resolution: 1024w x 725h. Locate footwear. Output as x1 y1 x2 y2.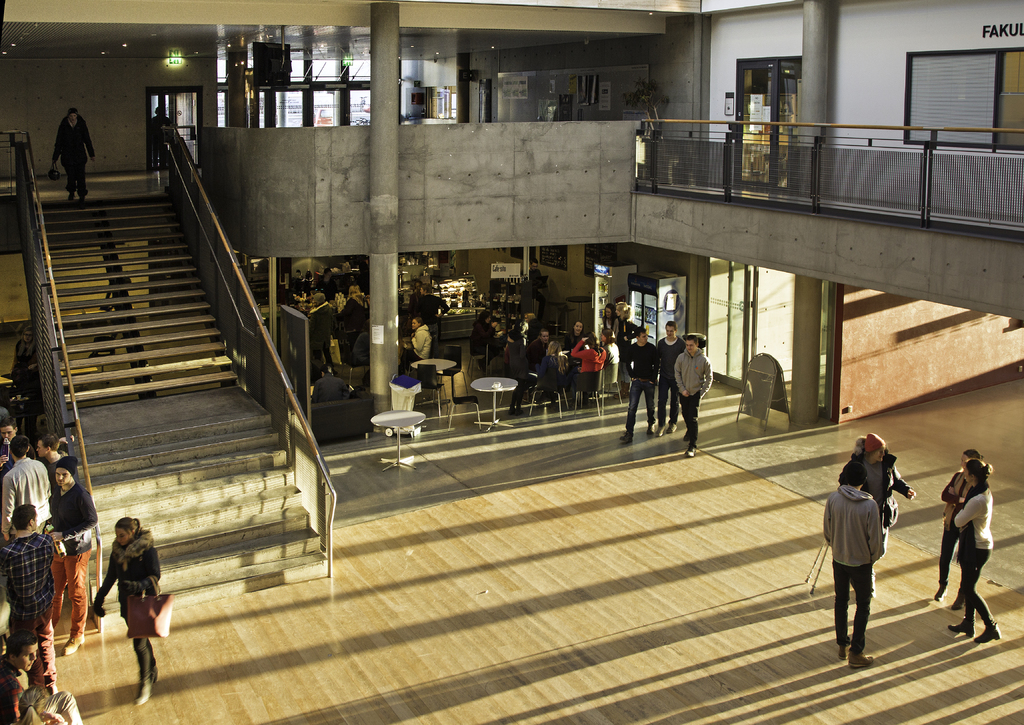
665 420 678 433.
